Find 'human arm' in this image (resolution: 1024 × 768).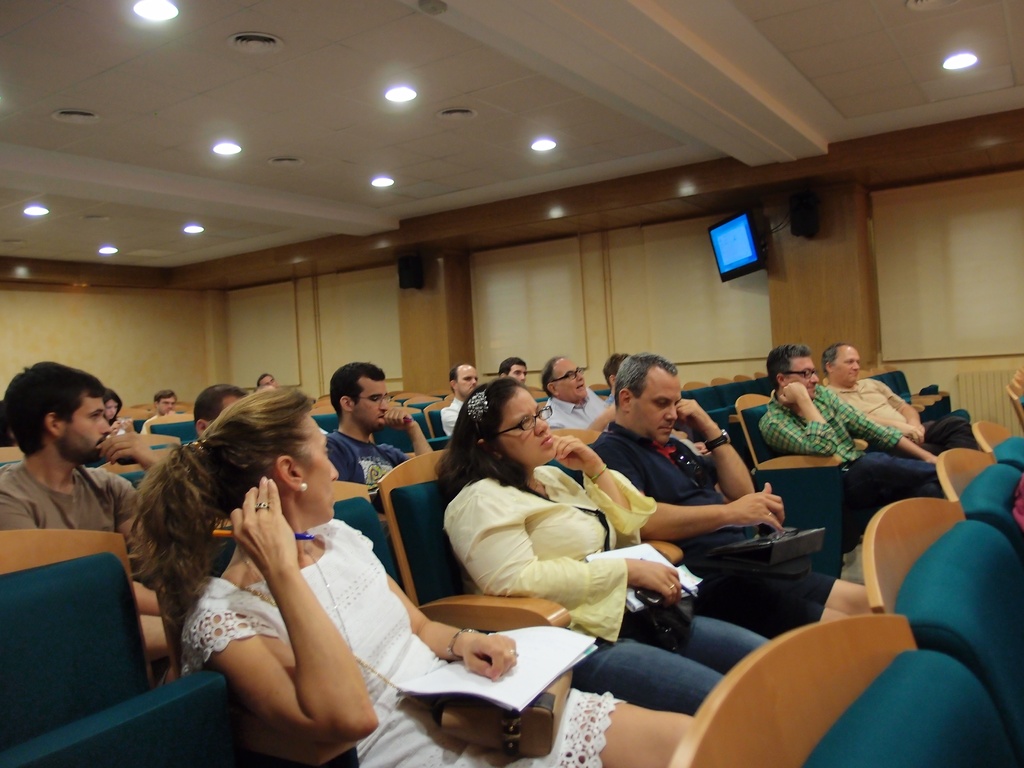
x1=134 y1=575 x2=170 y2=623.
